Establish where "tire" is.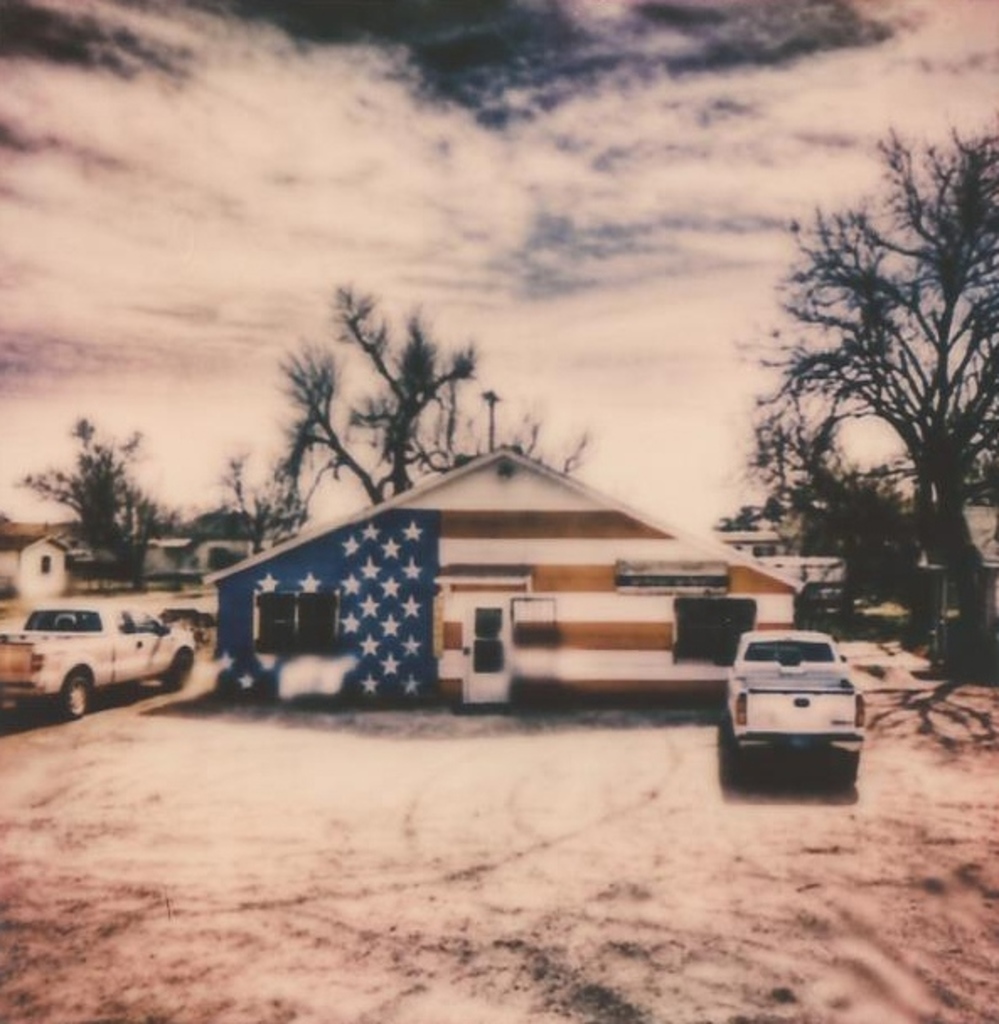
Established at 714, 717, 746, 783.
